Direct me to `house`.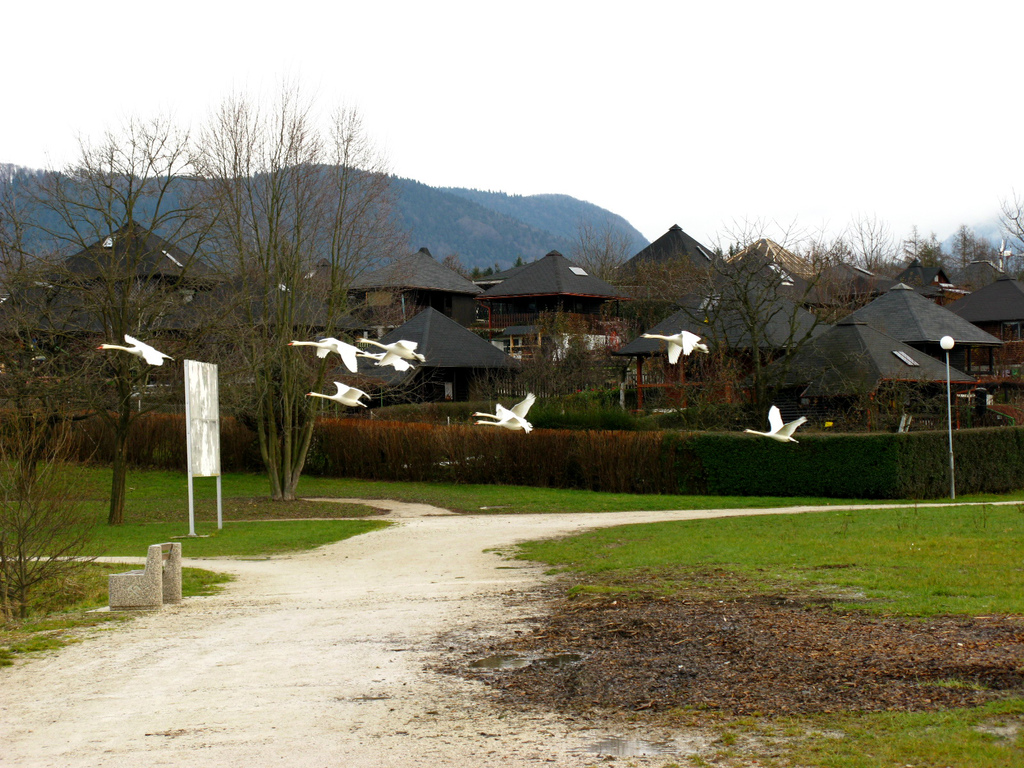
Direction: <box>605,220,732,340</box>.
